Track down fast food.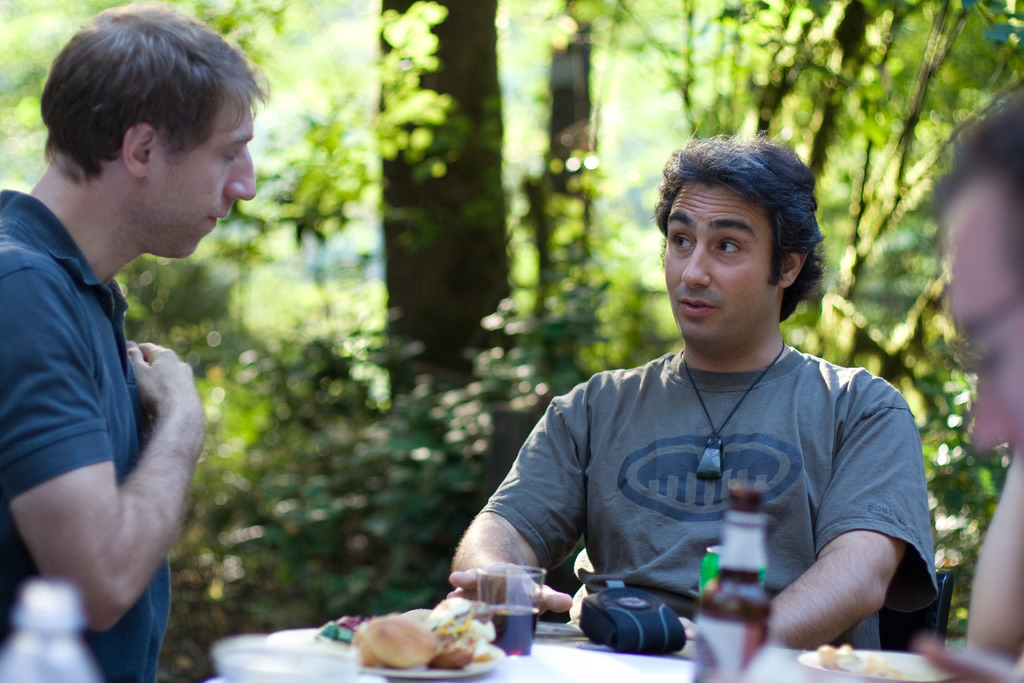
Tracked to [328, 607, 496, 679].
